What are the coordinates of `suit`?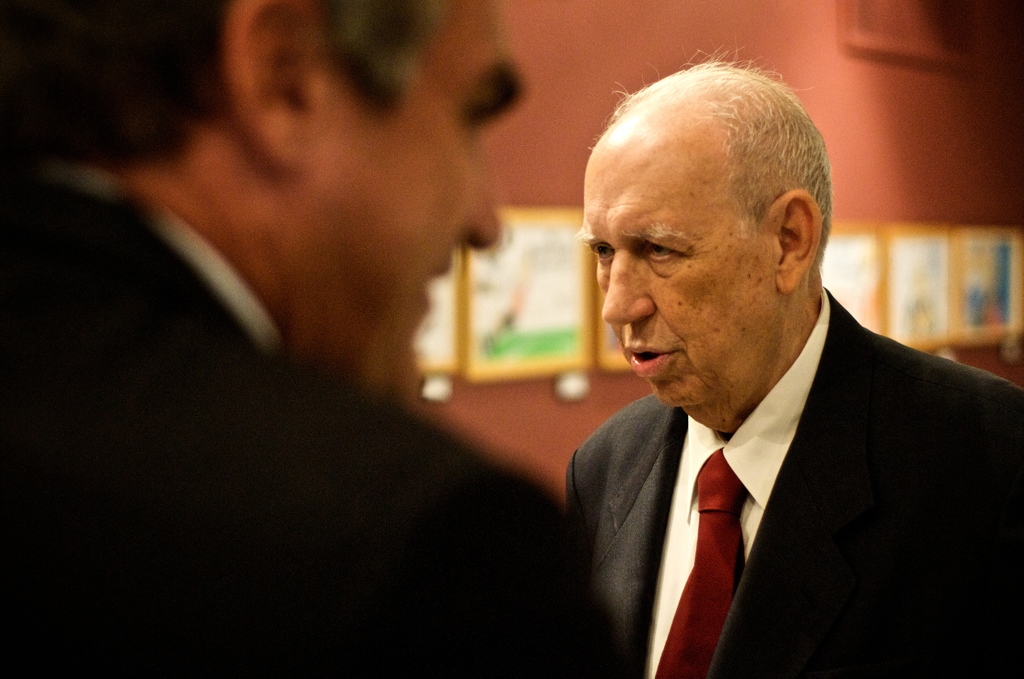
[561, 241, 1004, 659].
